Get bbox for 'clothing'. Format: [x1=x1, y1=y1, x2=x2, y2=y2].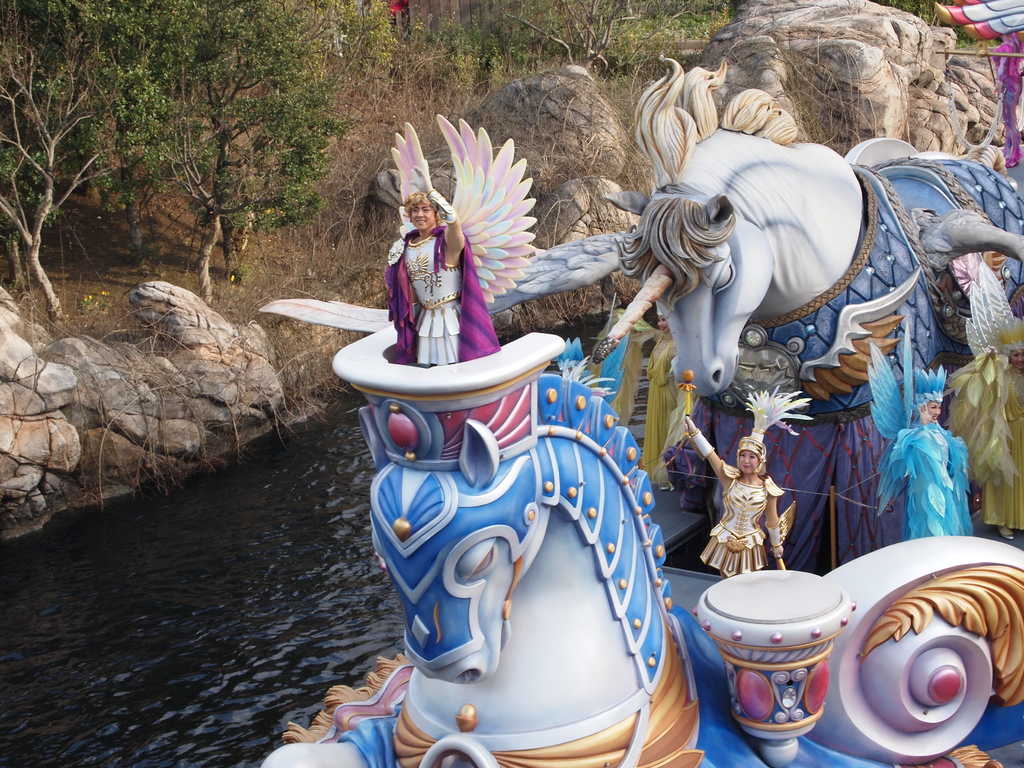
[x1=382, y1=230, x2=499, y2=364].
